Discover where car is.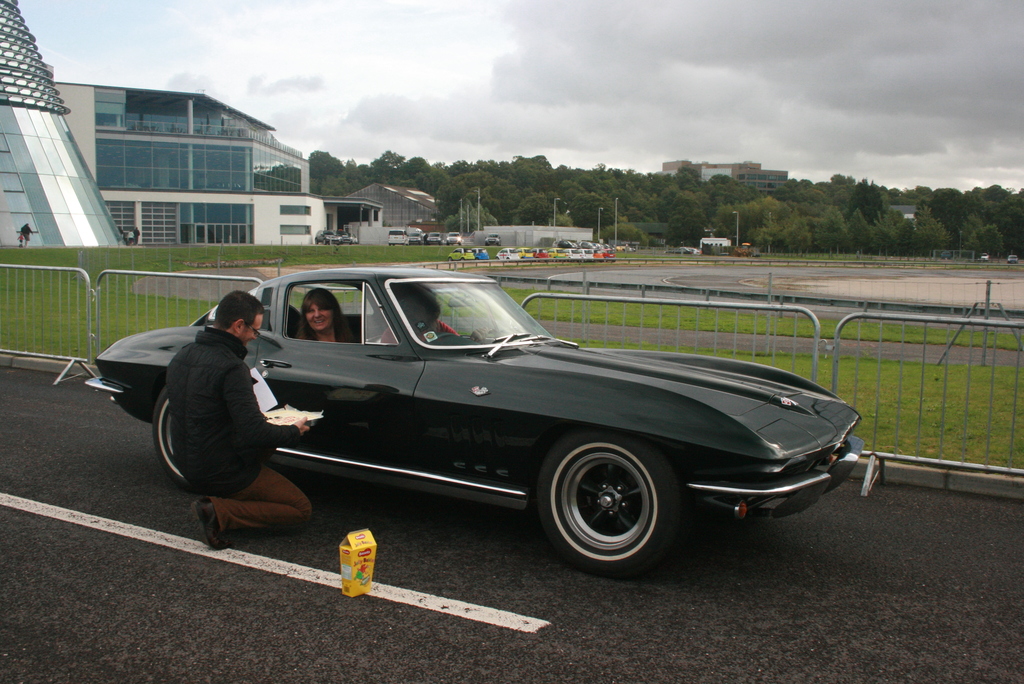
Discovered at 484,232,502,245.
